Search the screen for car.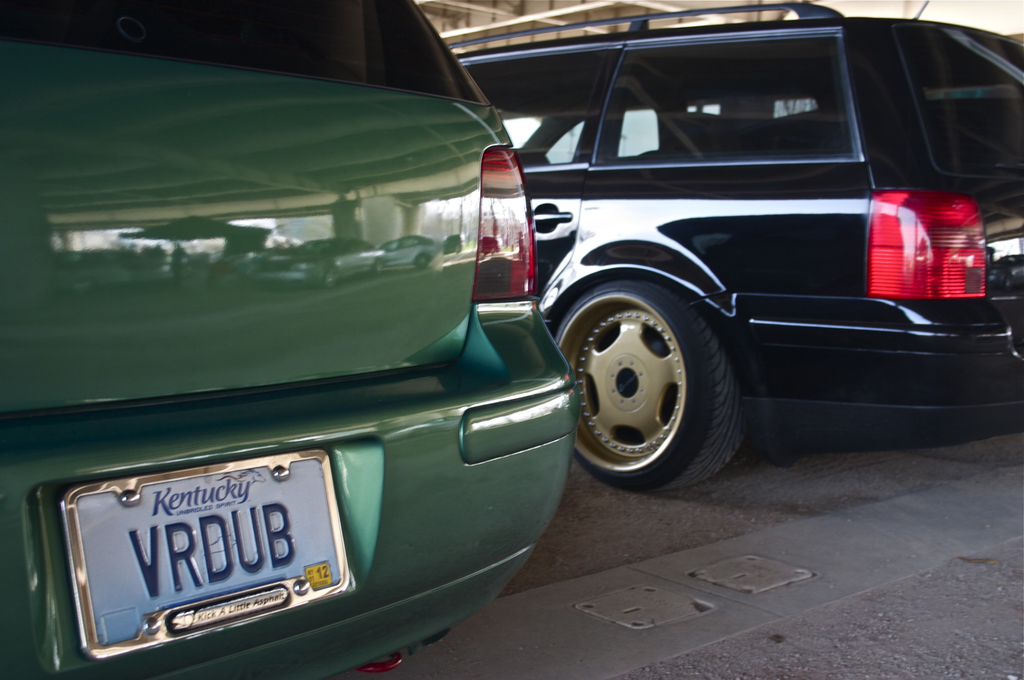
Found at (x1=454, y1=0, x2=1023, y2=498).
